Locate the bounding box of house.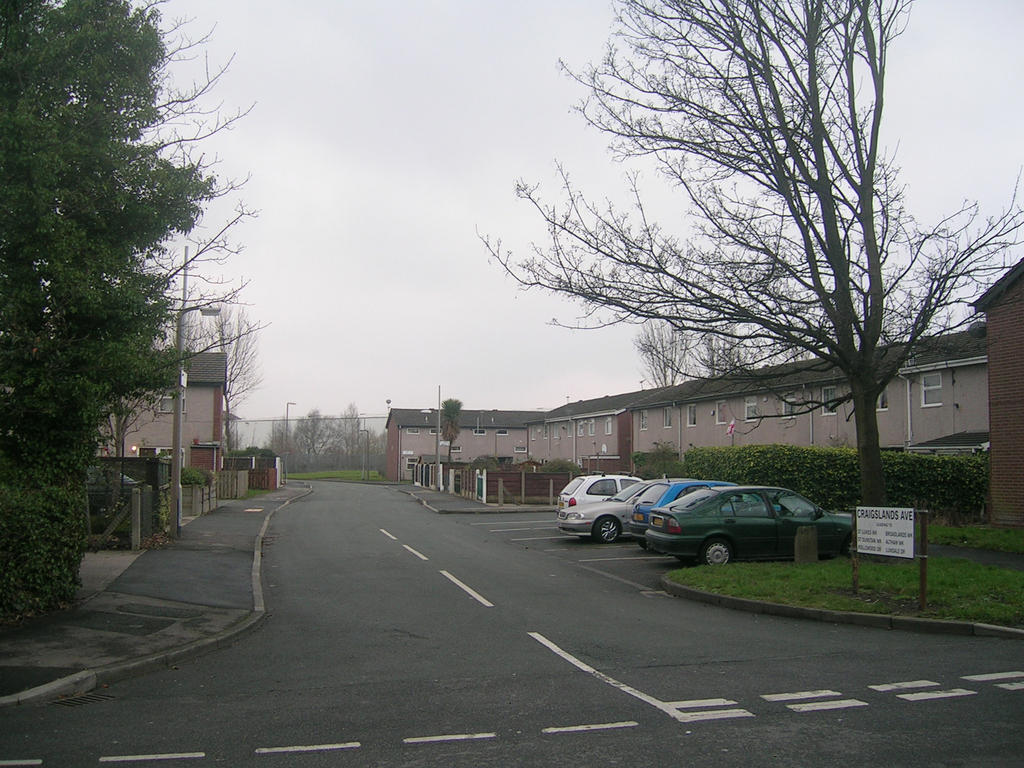
Bounding box: 547,253,1023,466.
